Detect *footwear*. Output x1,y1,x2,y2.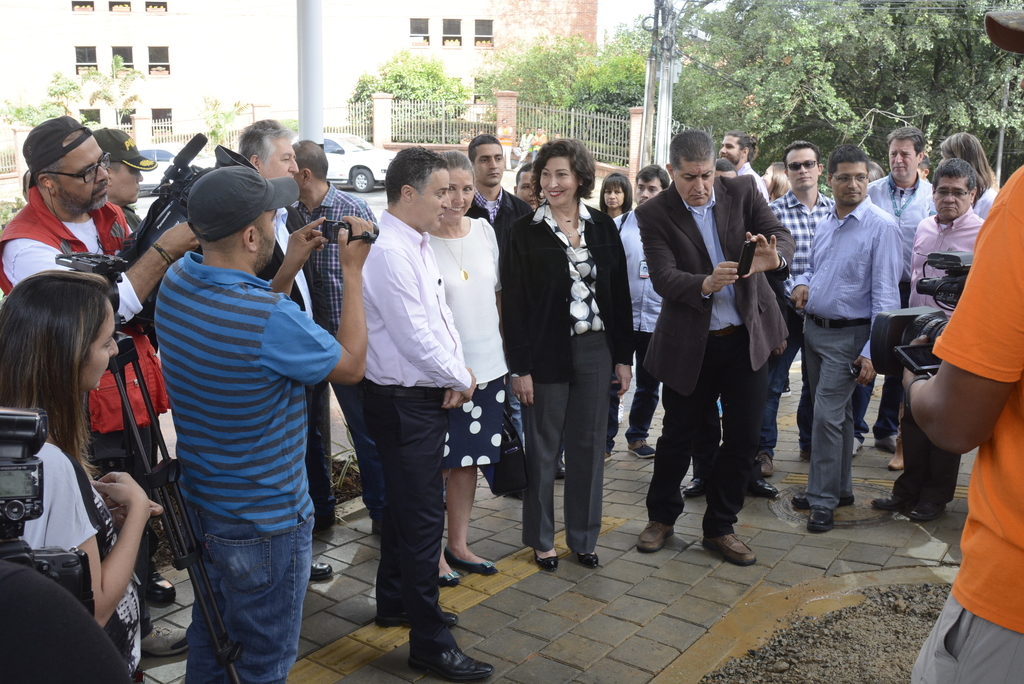
797,426,819,466.
